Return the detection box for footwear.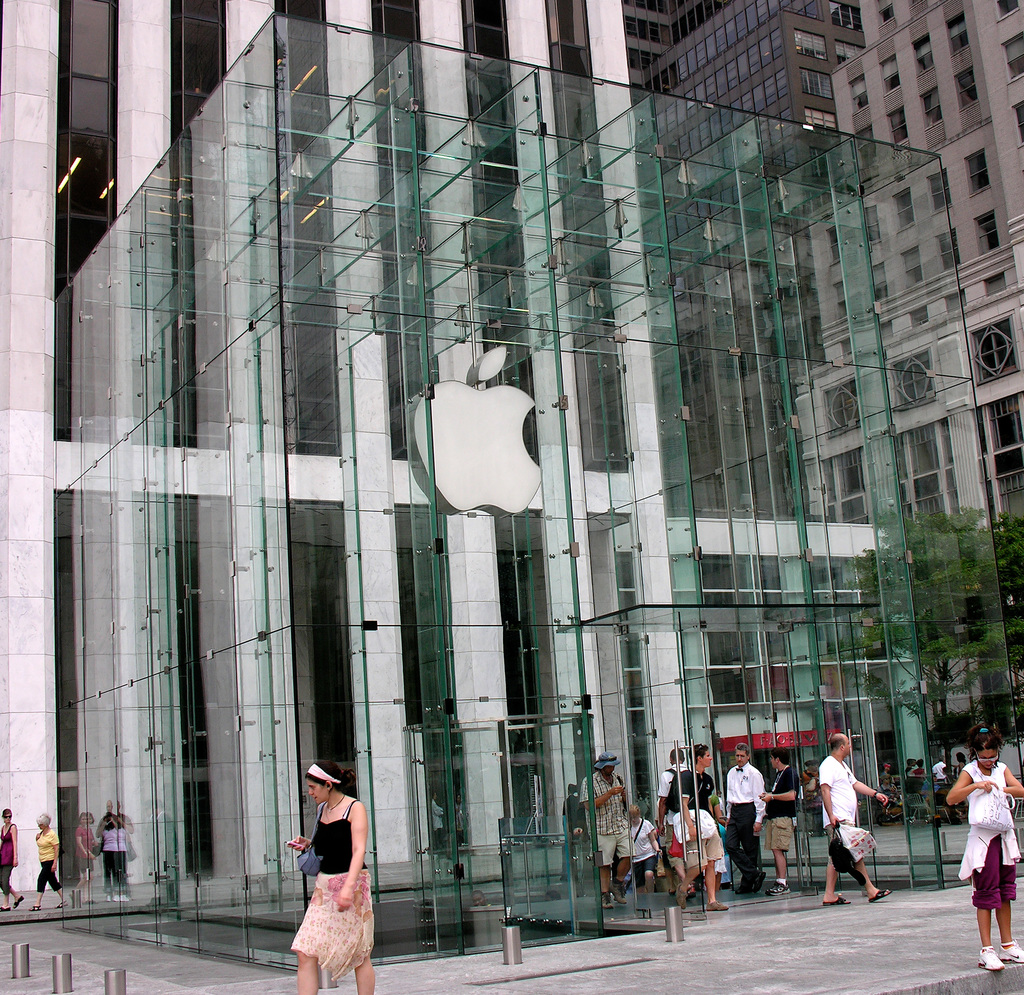
(x1=767, y1=882, x2=794, y2=893).
